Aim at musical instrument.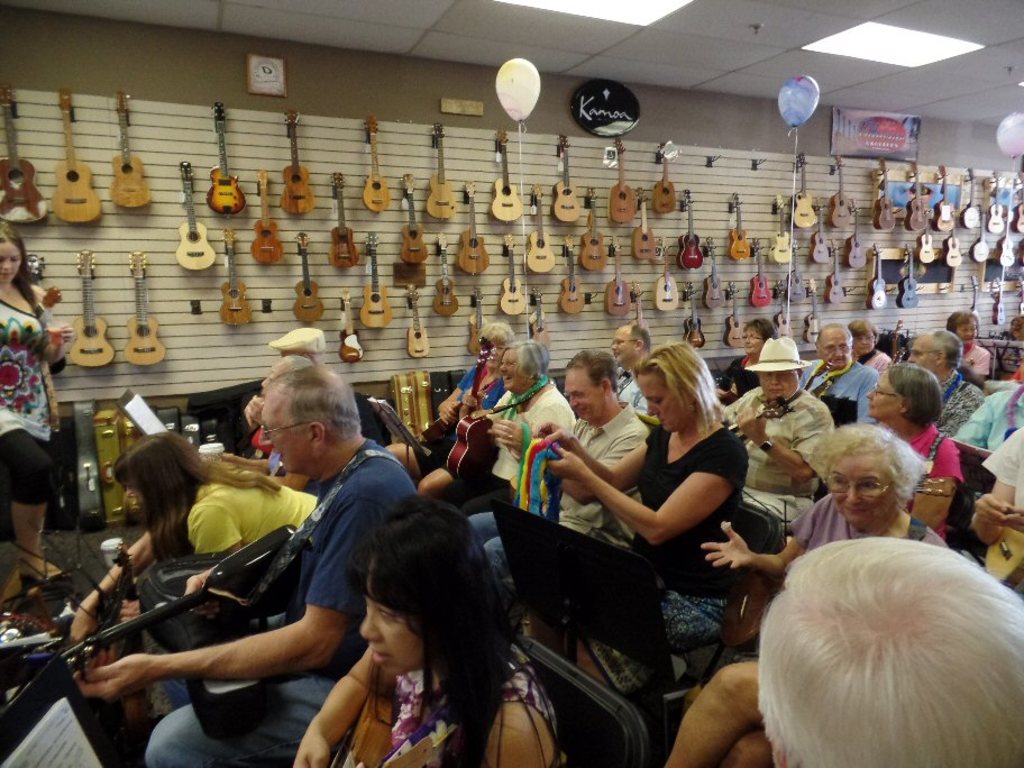
Aimed at (677, 188, 703, 274).
